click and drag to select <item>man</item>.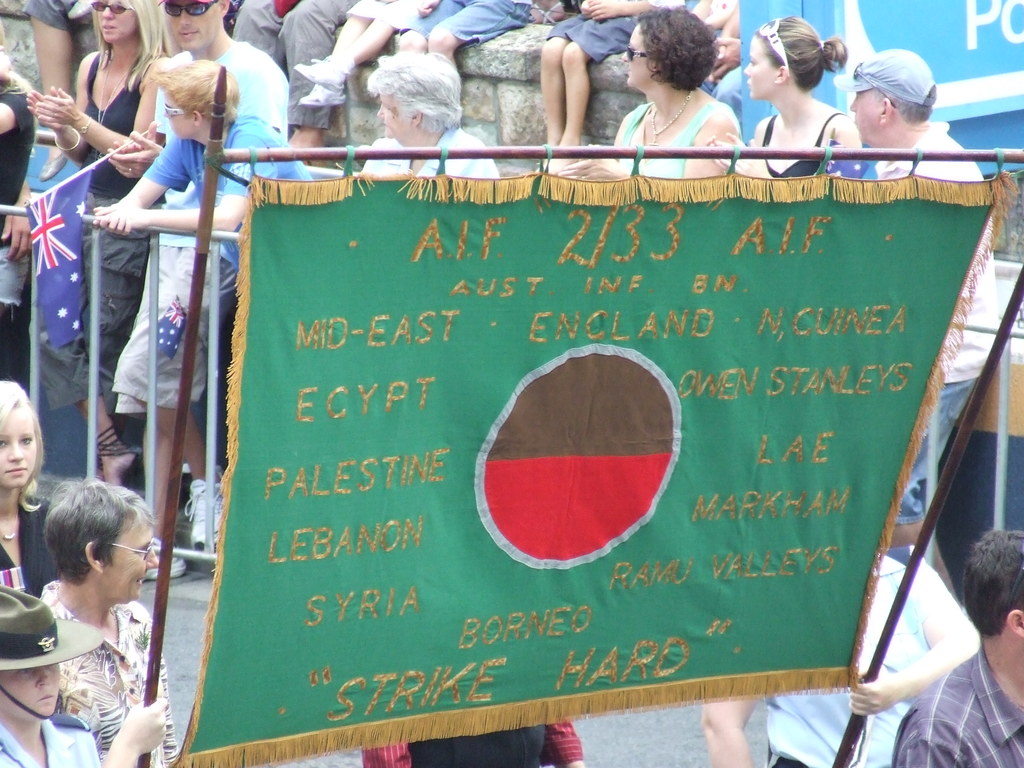
Selection: [813, 44, 973, 175].
